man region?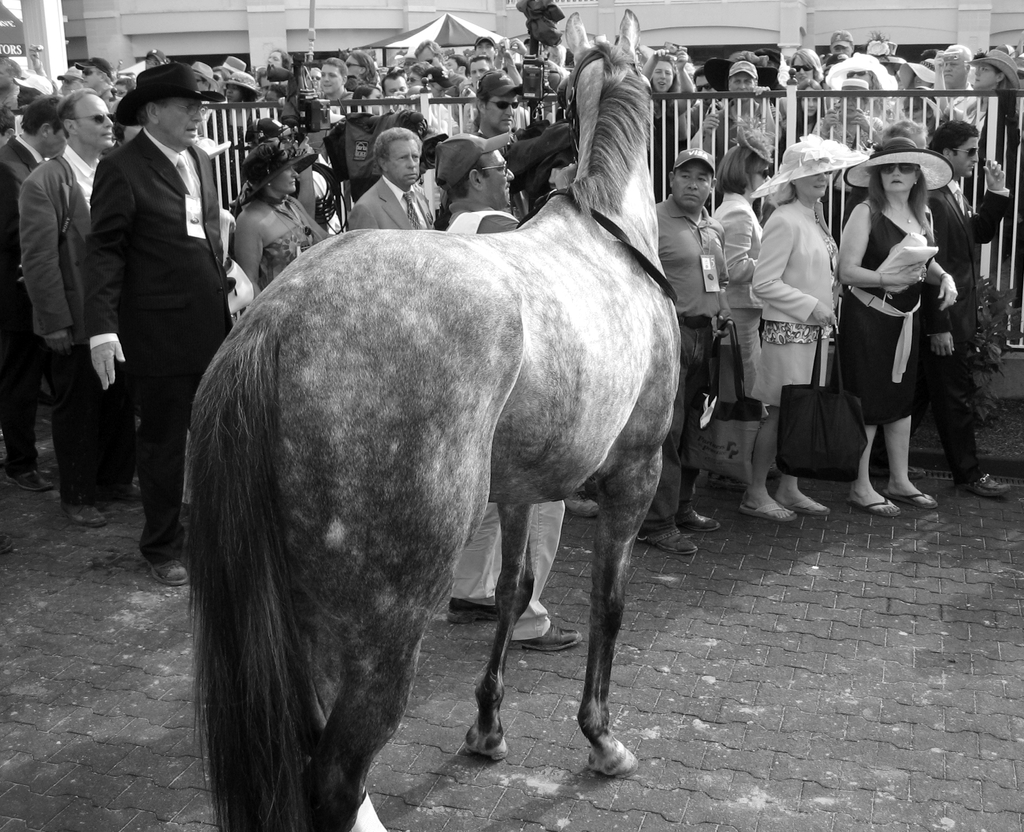
x1=244, y1=67, x2=288, y2=132
